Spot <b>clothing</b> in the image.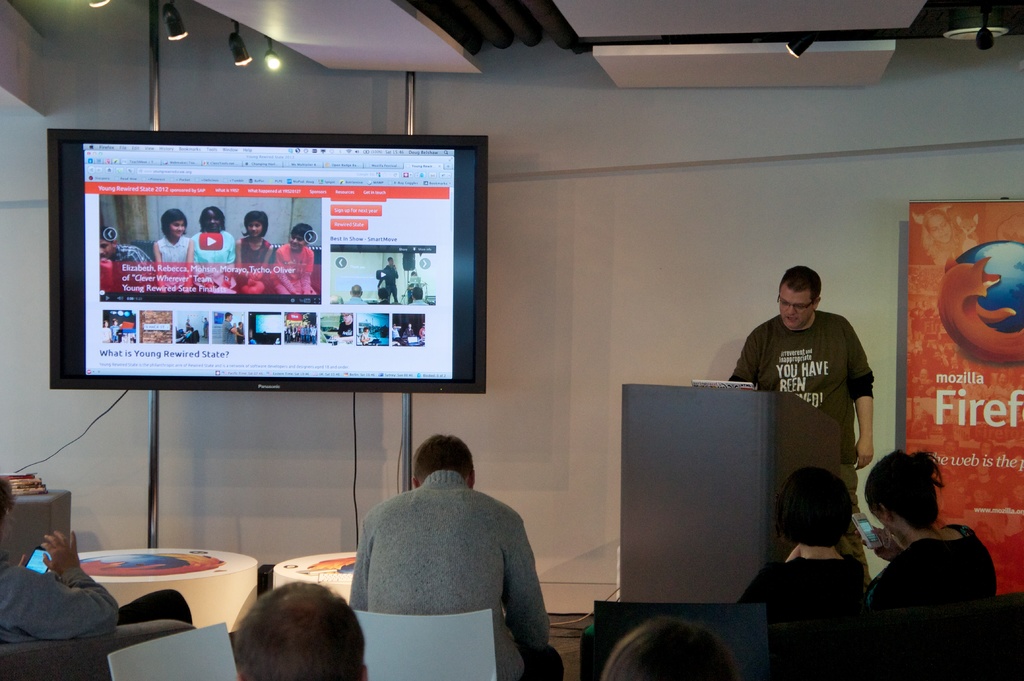
<b>clothing</b> found at 0/561/123/645.
